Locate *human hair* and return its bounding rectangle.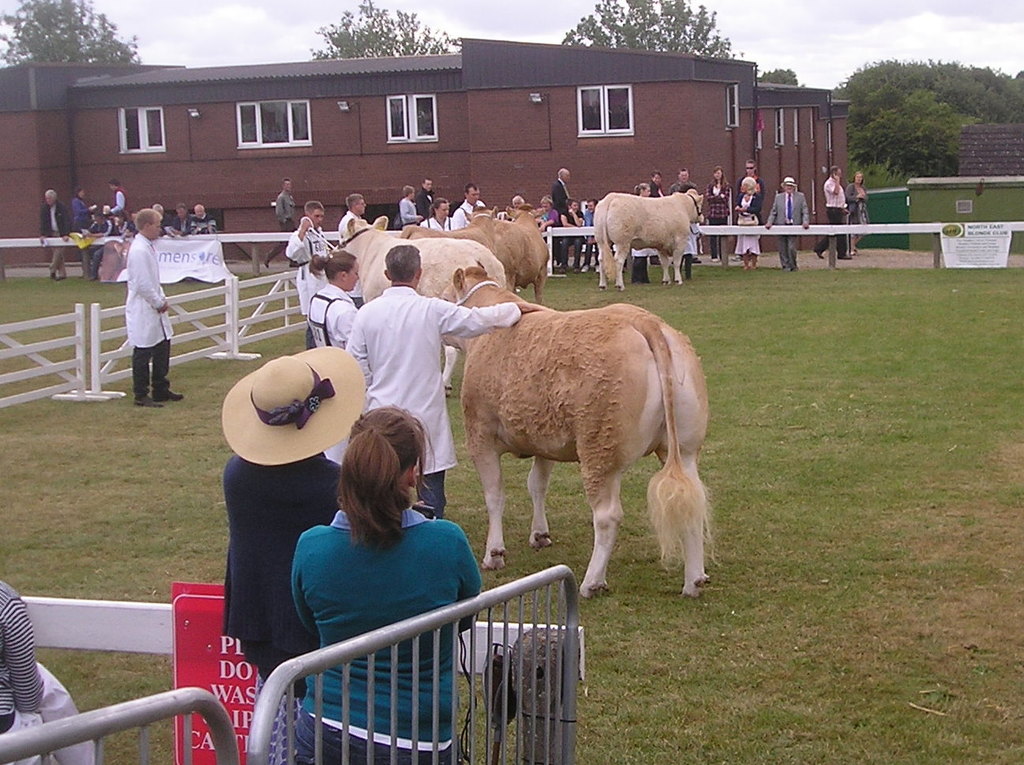
crop(852, 170, 865, 186).
